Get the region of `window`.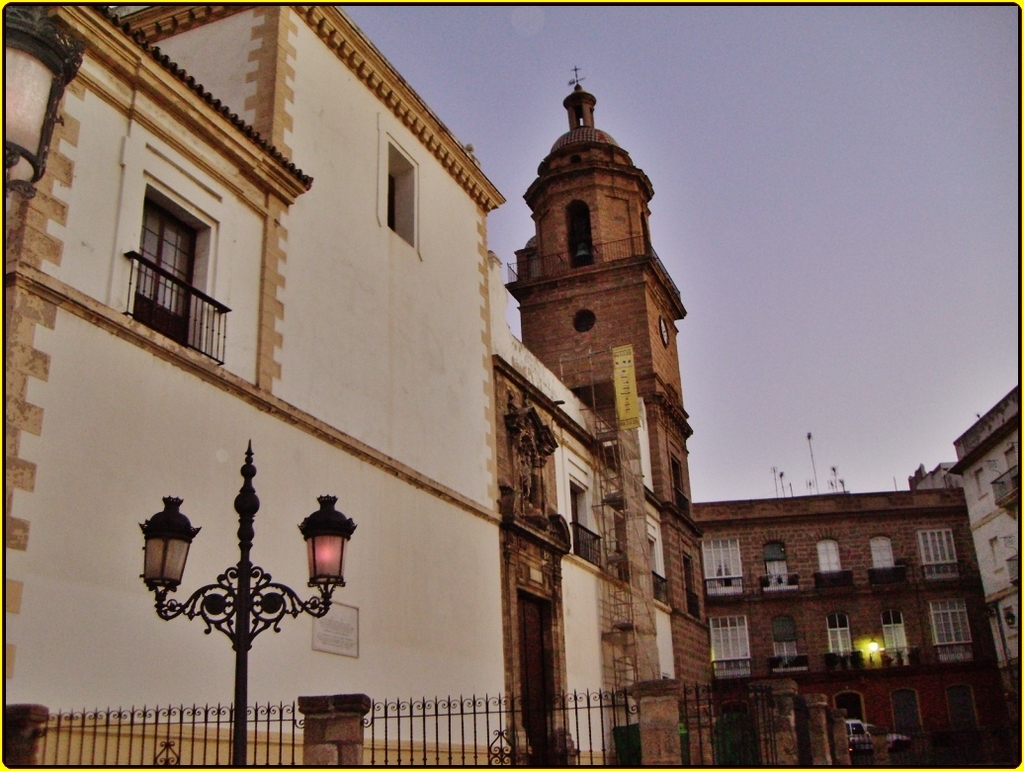
BBox(769, 616, 801, 681).
